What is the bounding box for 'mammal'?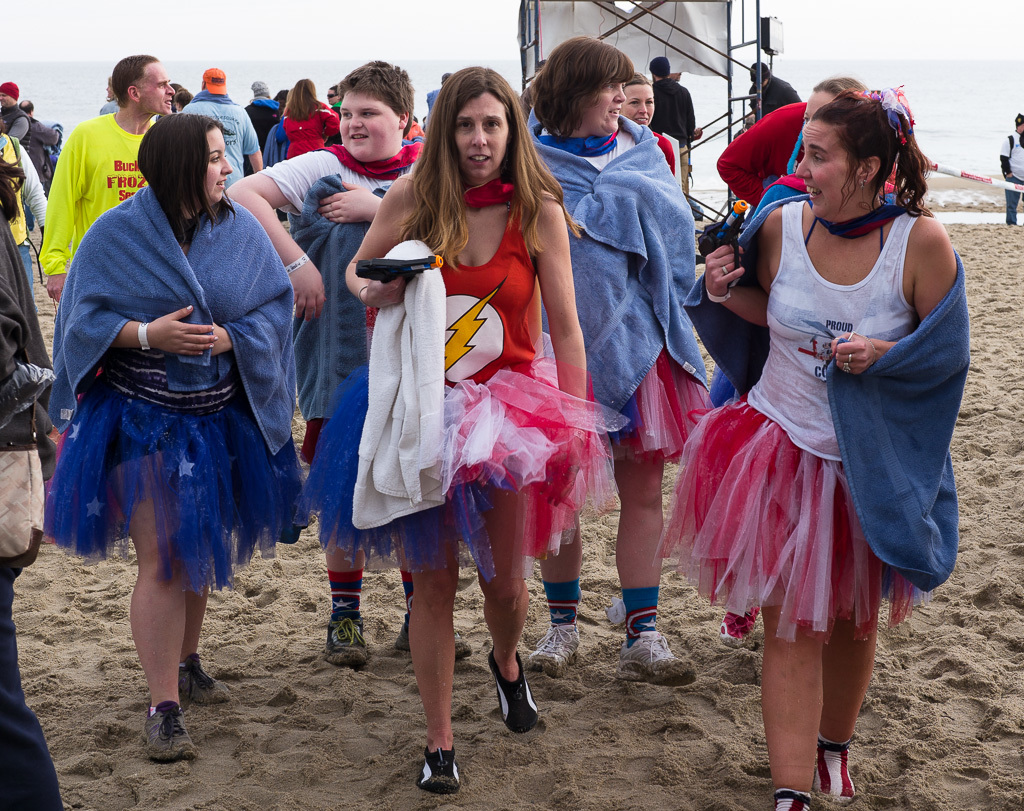
box(244, 77, 288, 181).
